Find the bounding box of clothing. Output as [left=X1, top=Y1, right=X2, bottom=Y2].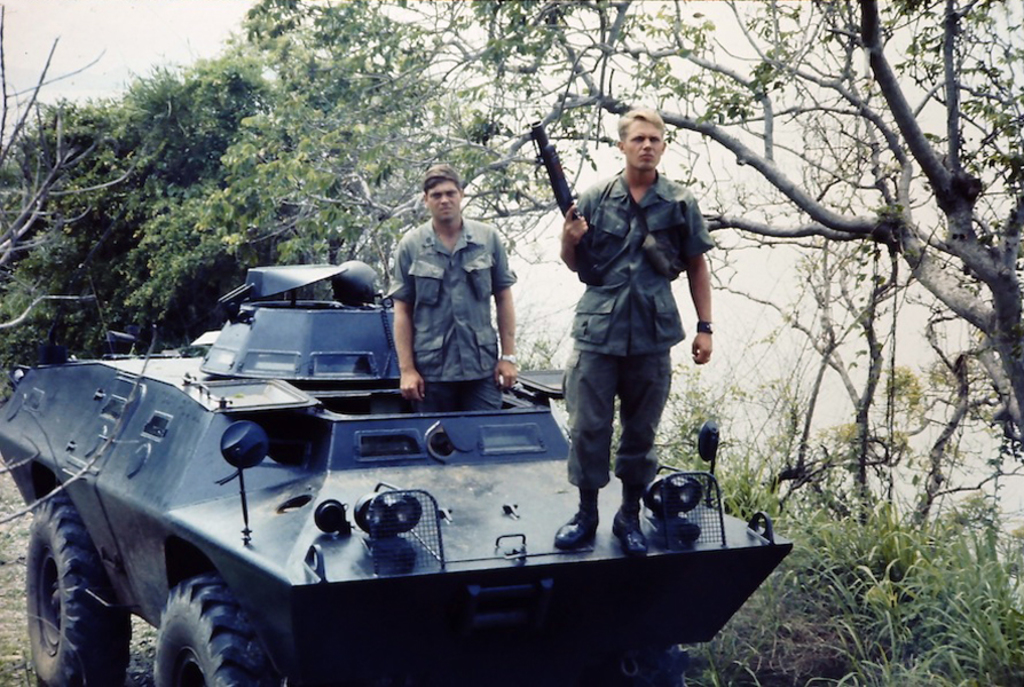
[left=554, top=176, right=712, bottom=500].
